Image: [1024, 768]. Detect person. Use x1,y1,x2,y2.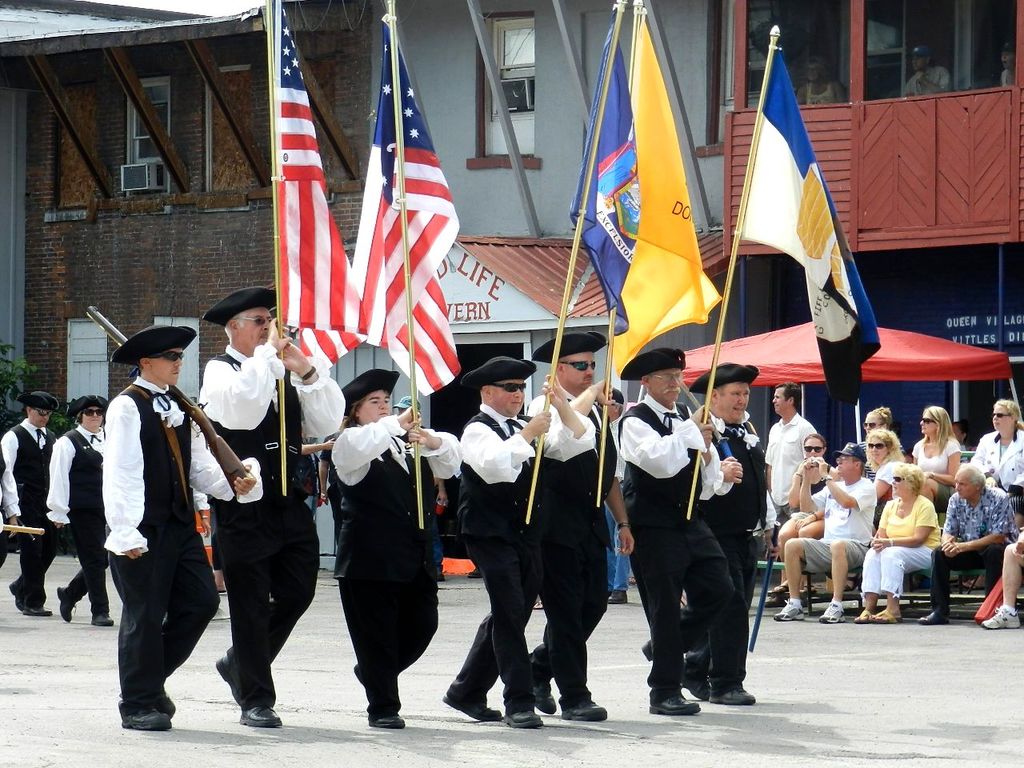
46,395,109,626.
